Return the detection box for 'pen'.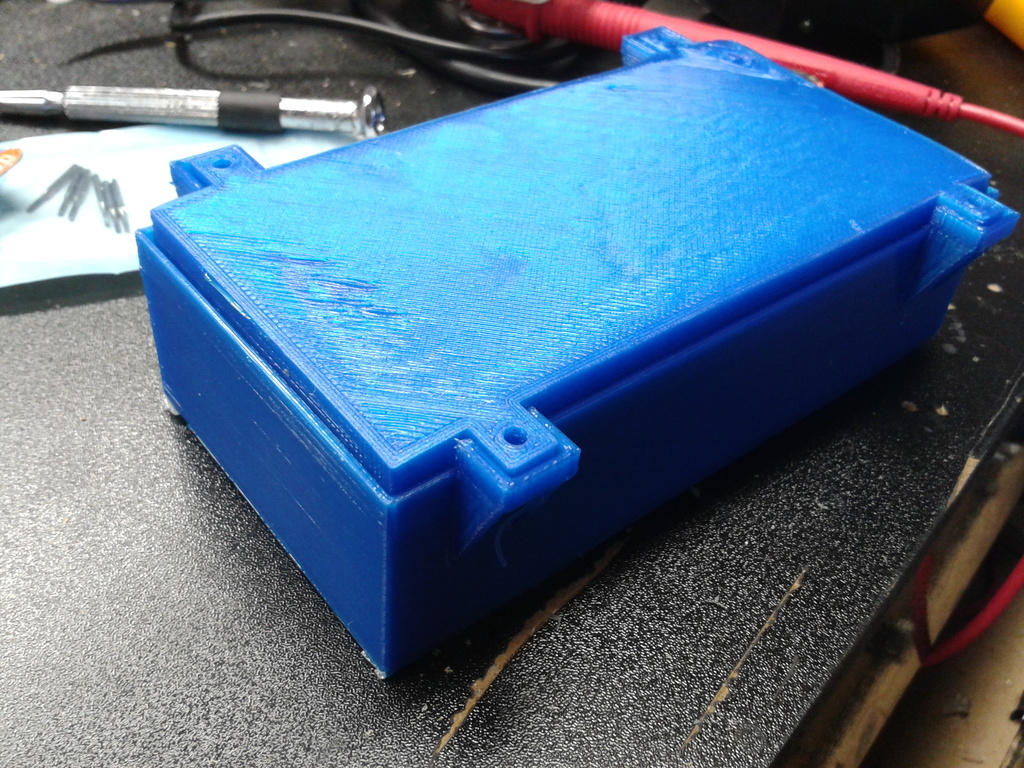
<bbox>0, 78, 385, 140</bbox>.
